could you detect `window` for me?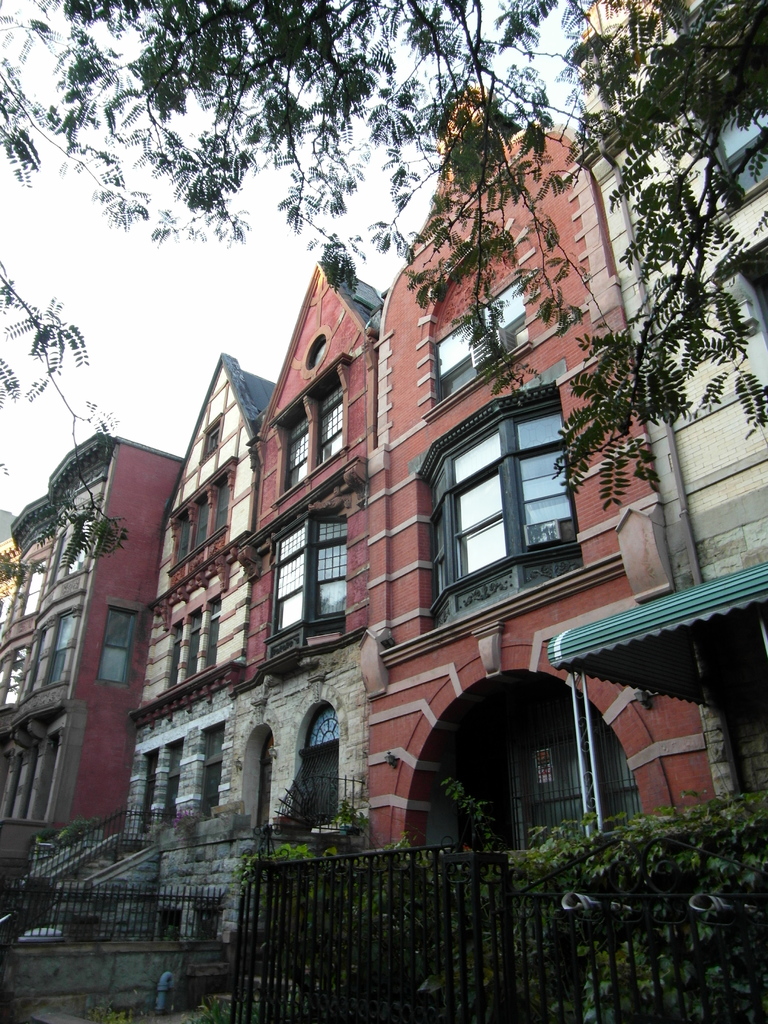
Detection result: bbox=(426, 390, 579, 609).
